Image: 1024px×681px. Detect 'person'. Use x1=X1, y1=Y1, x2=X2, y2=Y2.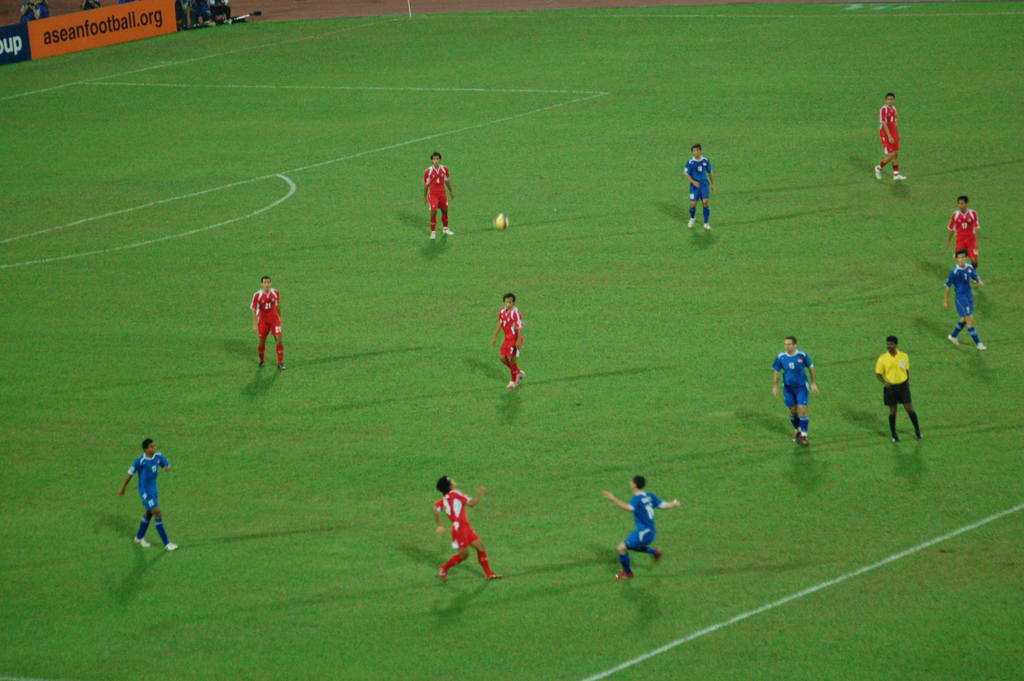
x1=683, y1=141, x2=714, y2=230.
